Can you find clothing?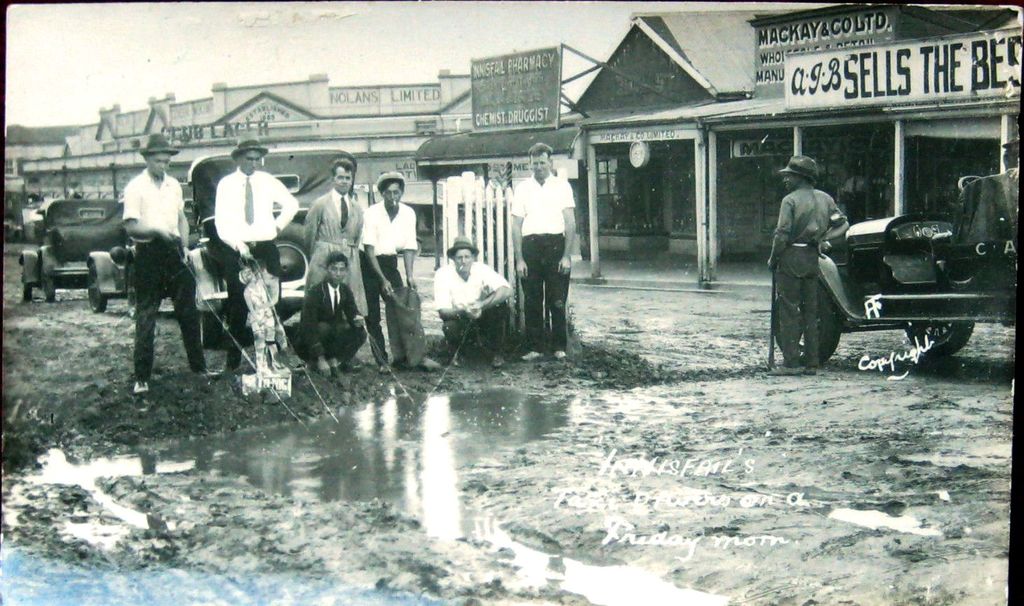
Yes, bounding box: x1=348 y1=199 x2=449 y2=356.
